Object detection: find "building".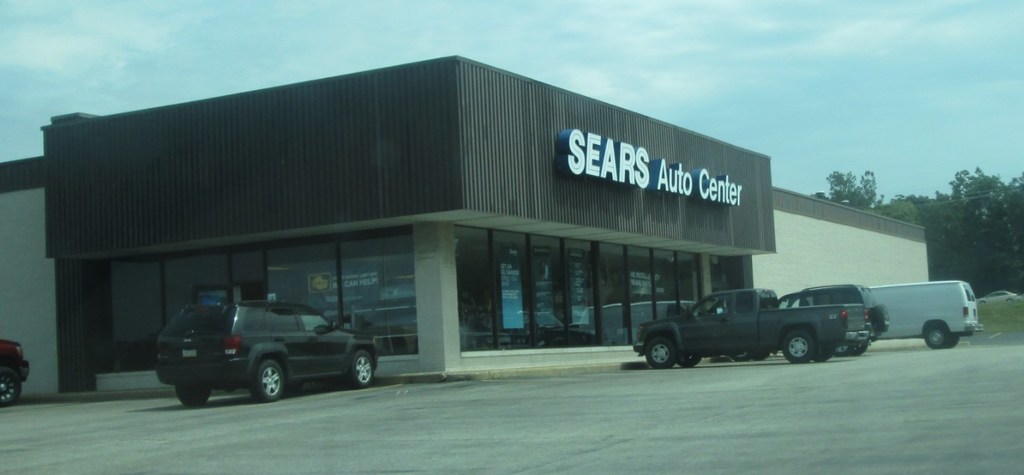
select_region(0, 55, 930, 393).
